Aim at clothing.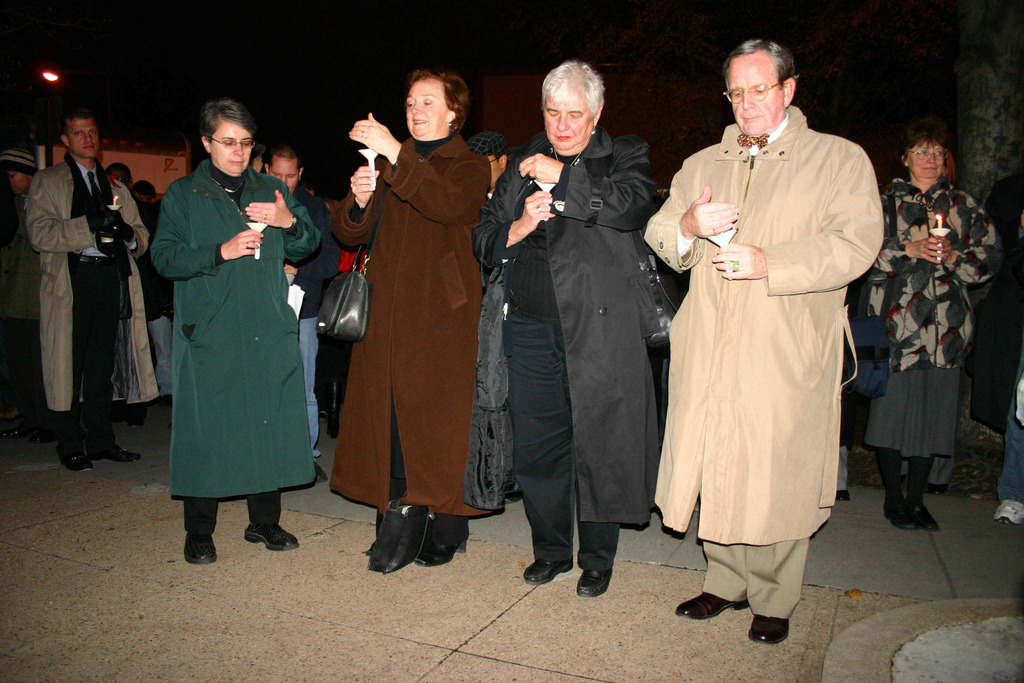
Aimed at region(643, 119, 887, 625).
